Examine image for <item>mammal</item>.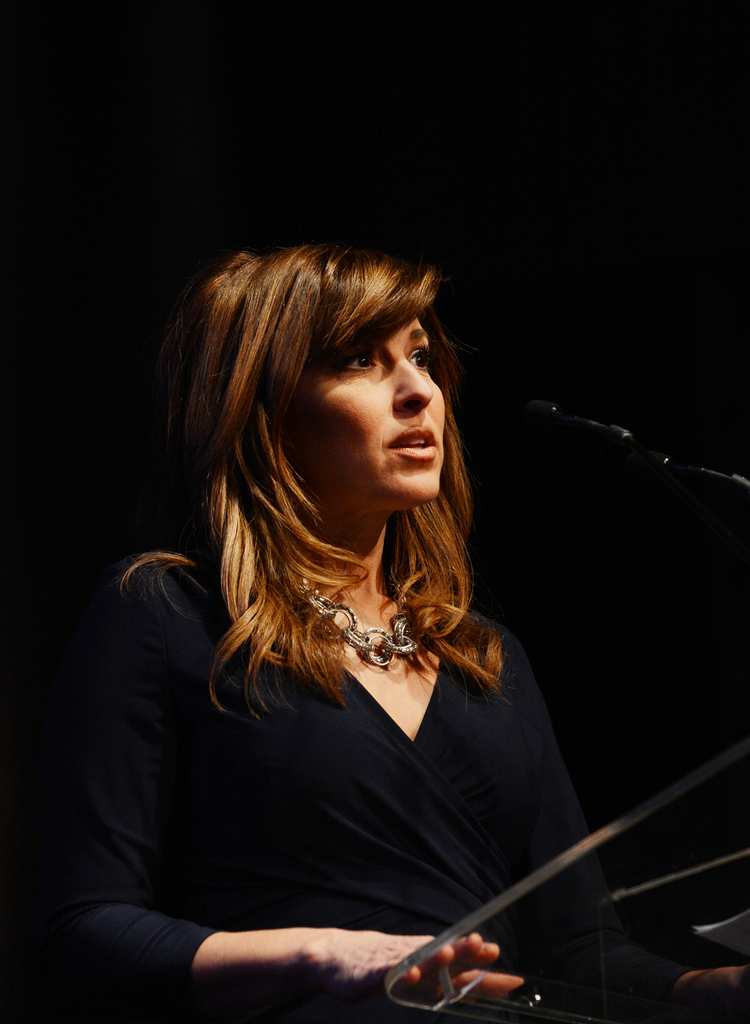
Examination result: (42, 215, 592, 939).
